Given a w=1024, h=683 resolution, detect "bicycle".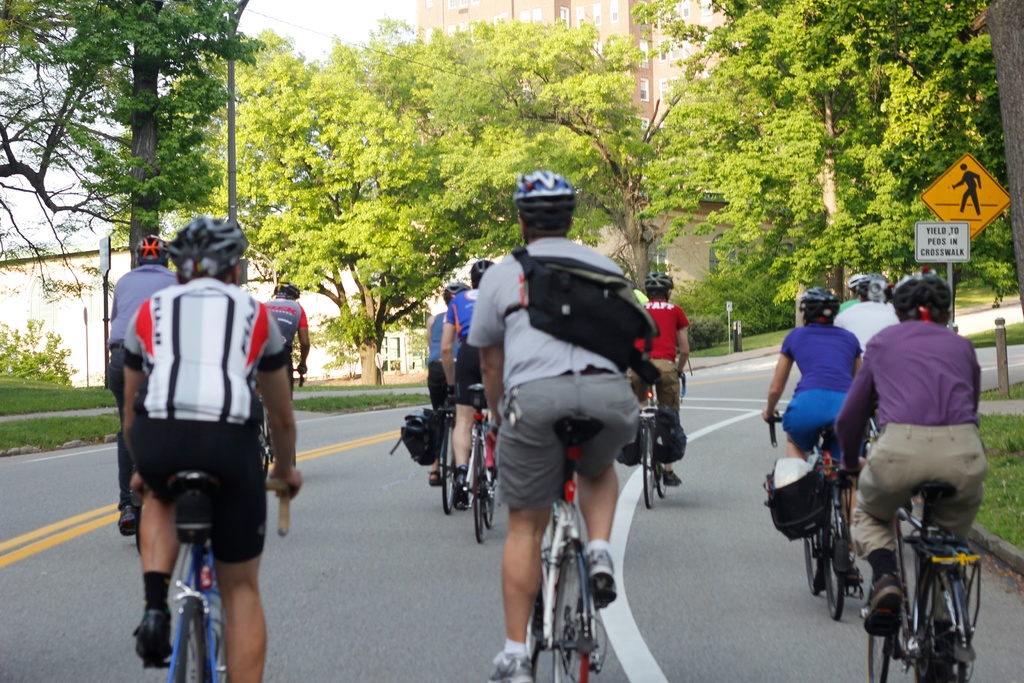
(831,466,988,682).
